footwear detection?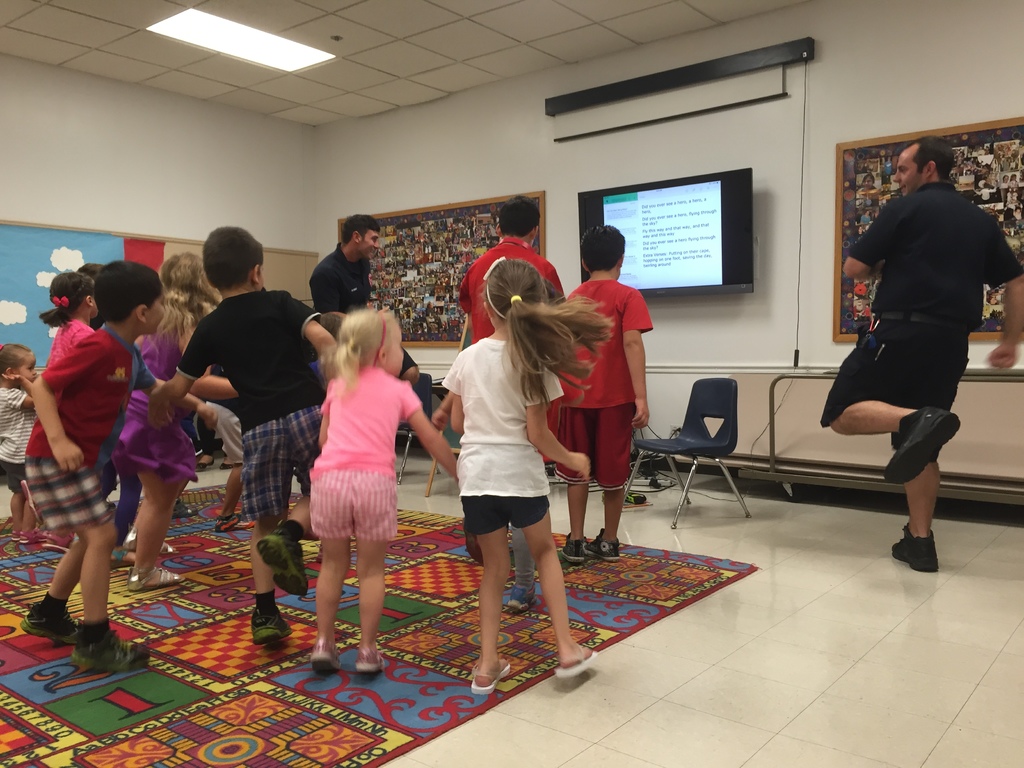
(left=122, top=528, right=177, bottom=556)
